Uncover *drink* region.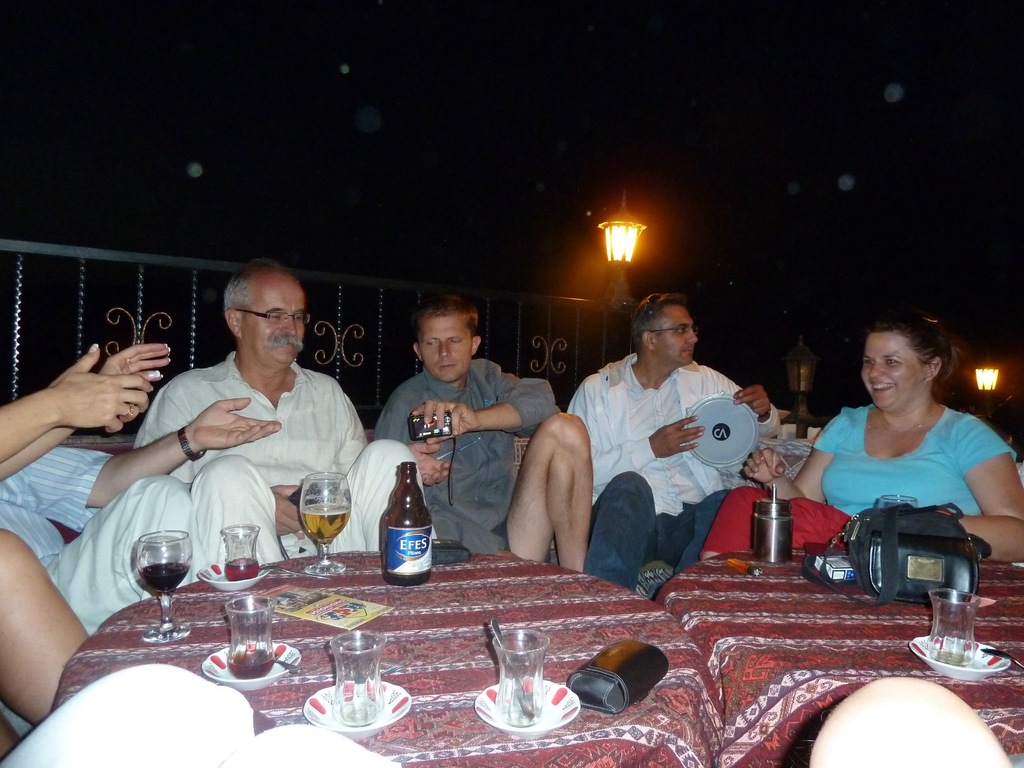
Uncovered: <bbox>226, 595, 276, 669</bbox>.
